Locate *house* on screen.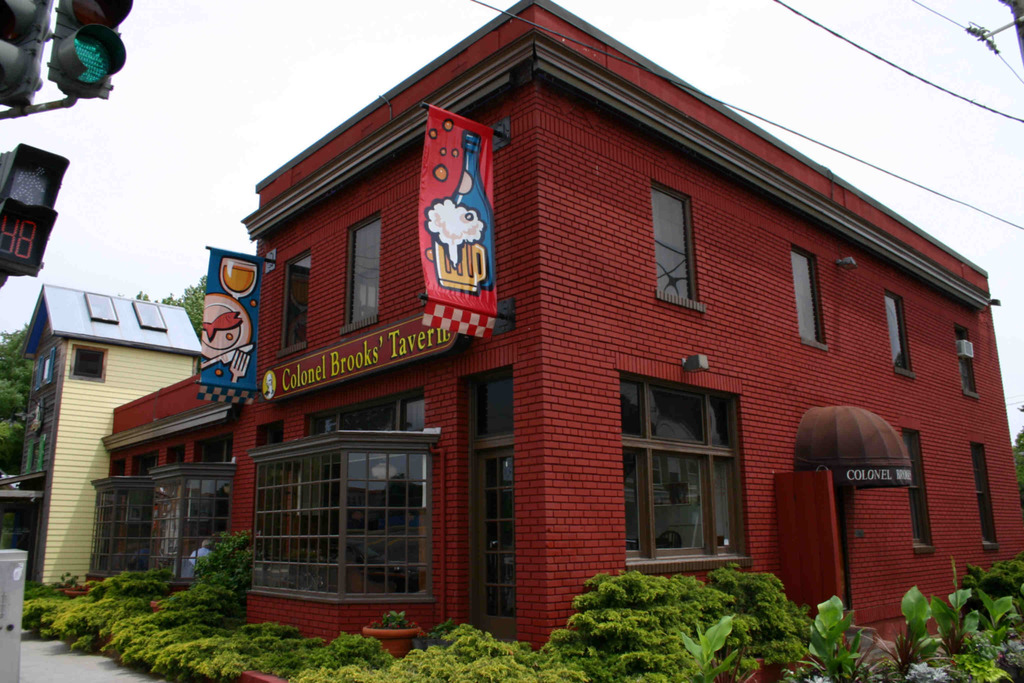
On screen at <box>95,0,1016,674</box>.
